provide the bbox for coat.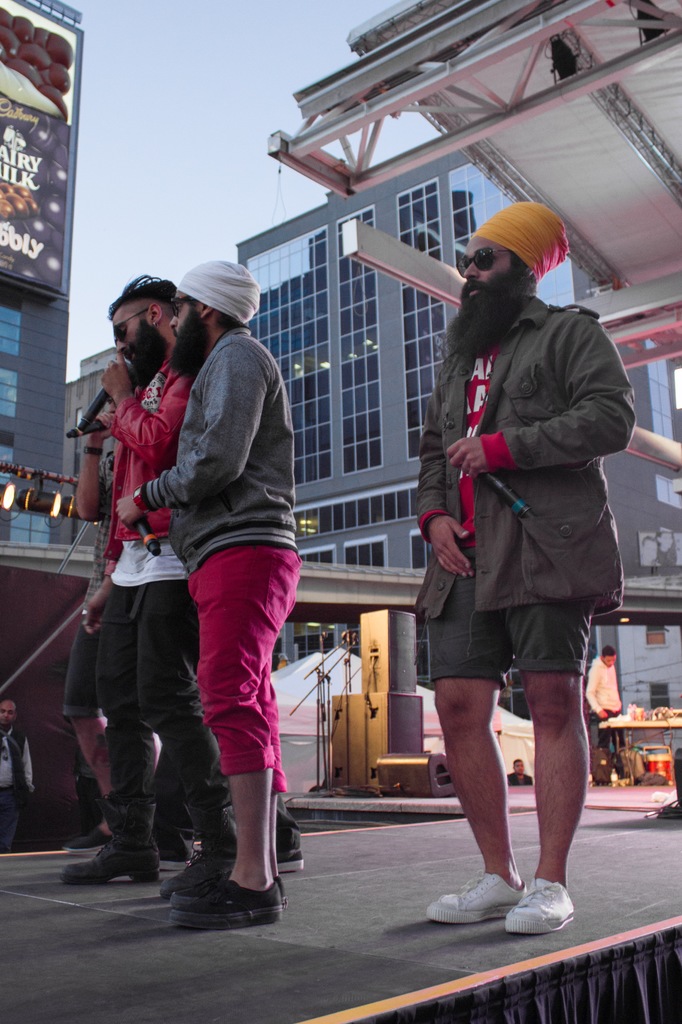
(400, 294, 643, 614).
